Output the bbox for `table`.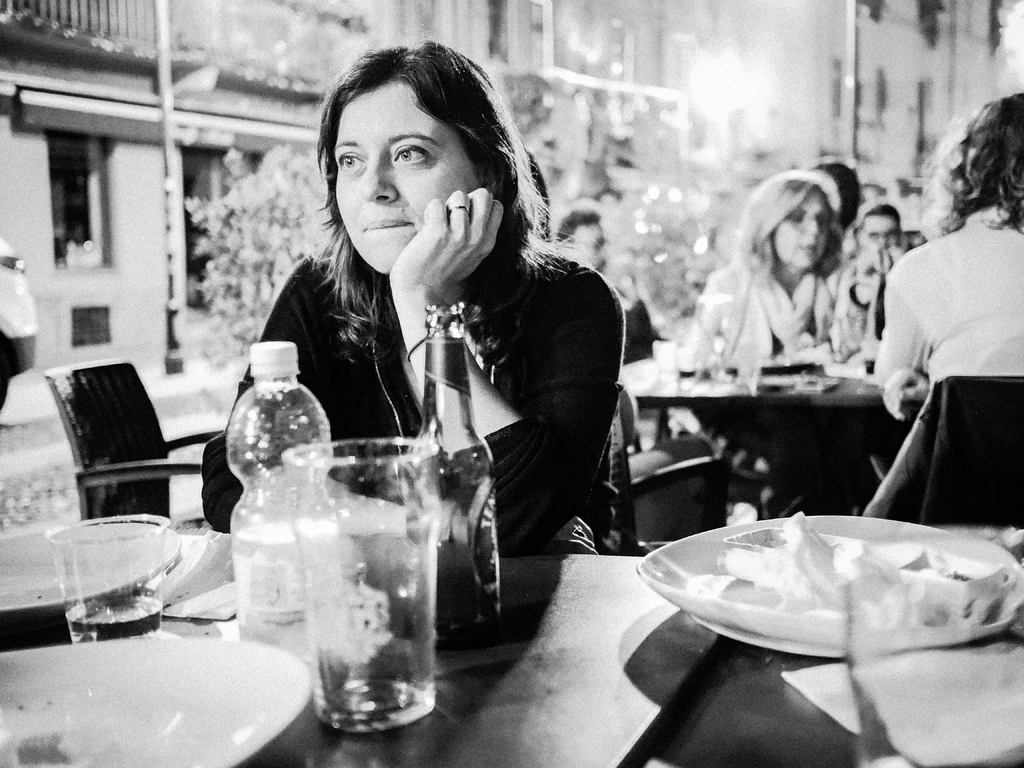
x1=0 y1=526 x2=1023 y2=767.
